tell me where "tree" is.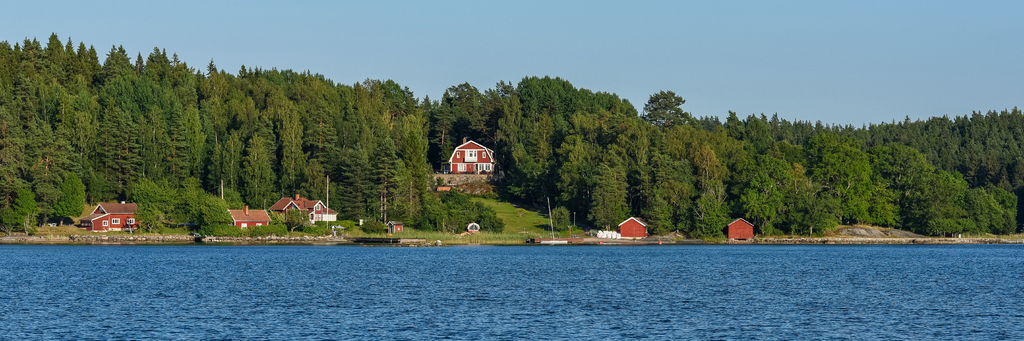
"tree" is at <bbox>687, 138, 734, 241</bbox>.
